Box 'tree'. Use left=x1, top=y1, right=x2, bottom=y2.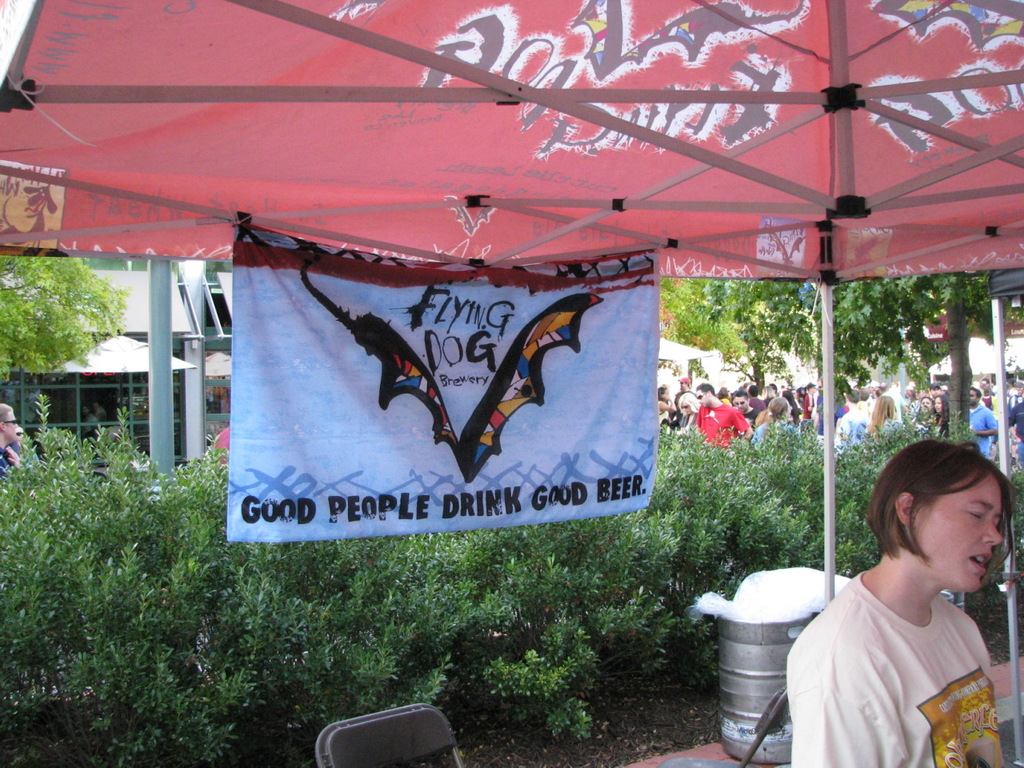
left=654, top=275, right=982, bottom=415.
